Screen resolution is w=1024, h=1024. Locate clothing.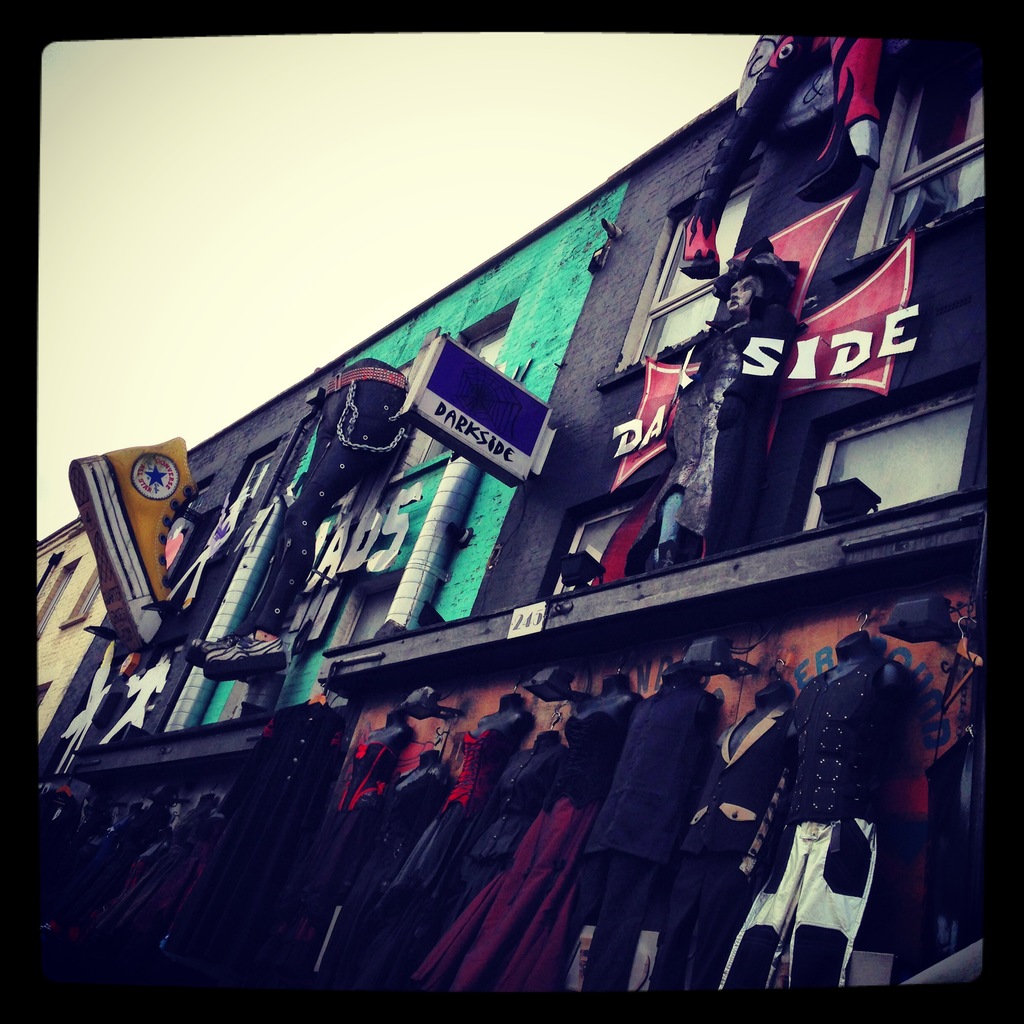
(left=419, top=767, right=598, bottom=975).
